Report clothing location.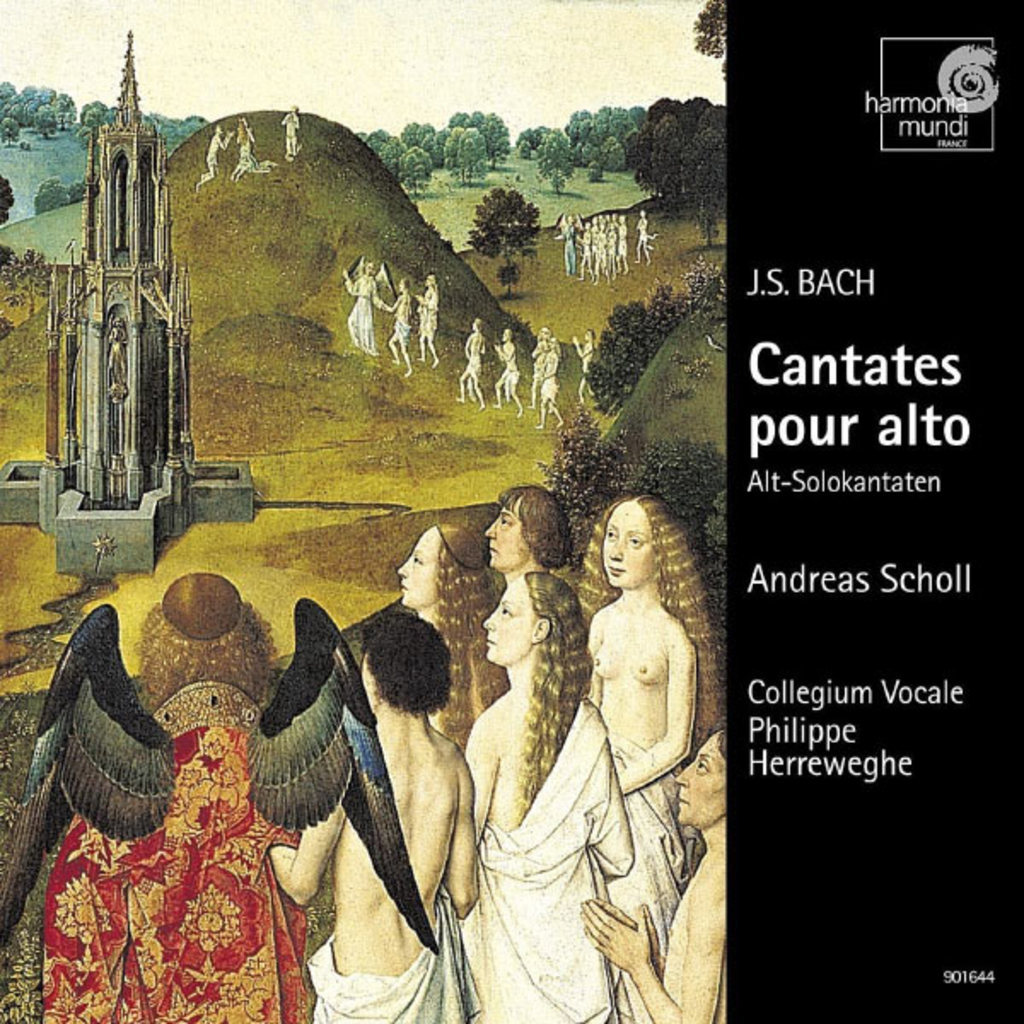
Report: region(312, 927, 481, 1022).
